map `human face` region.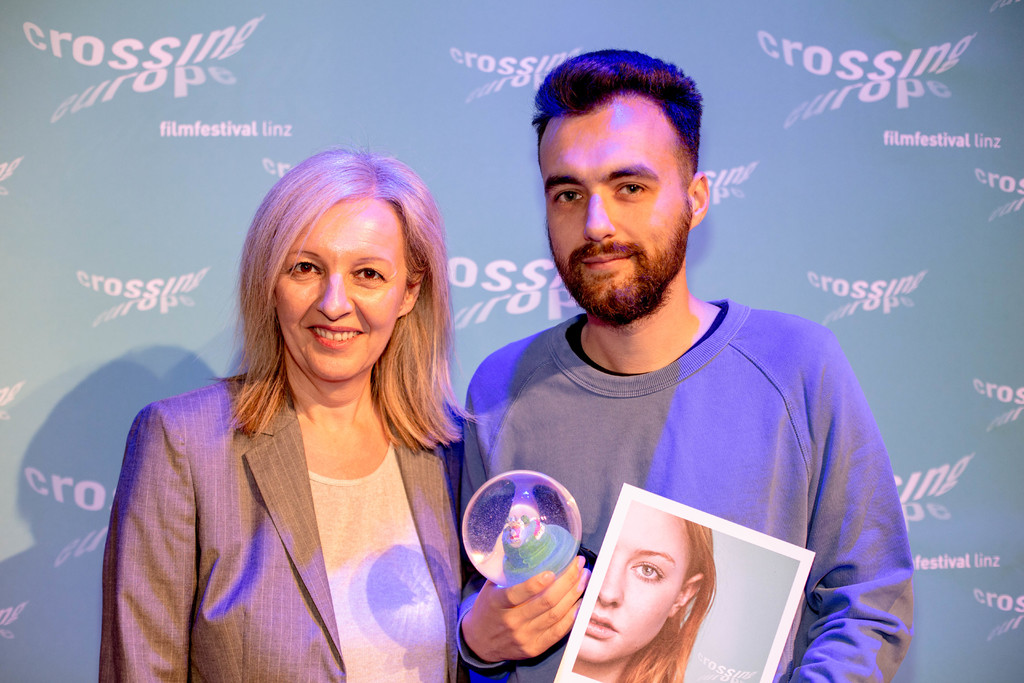
Mapped to {"left": 536, "top": 102, "right": 687, "bottom": 316}.
